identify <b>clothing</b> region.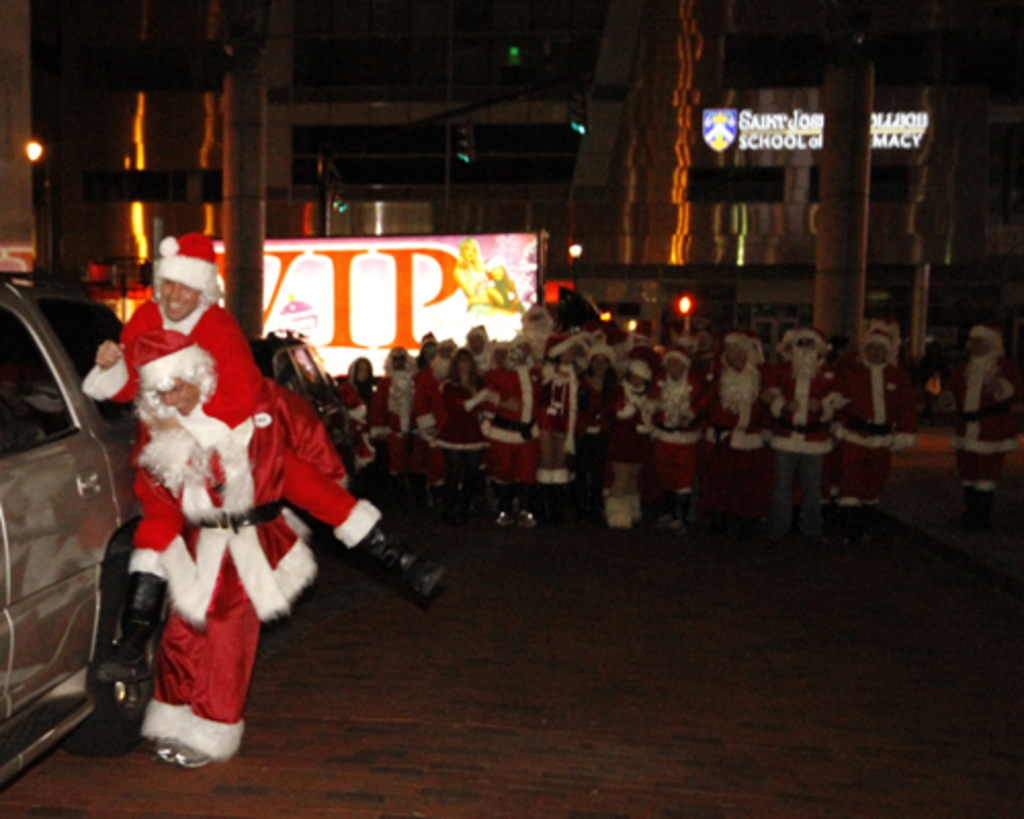
Region: <region>567, 338, 618, 485</region>.
